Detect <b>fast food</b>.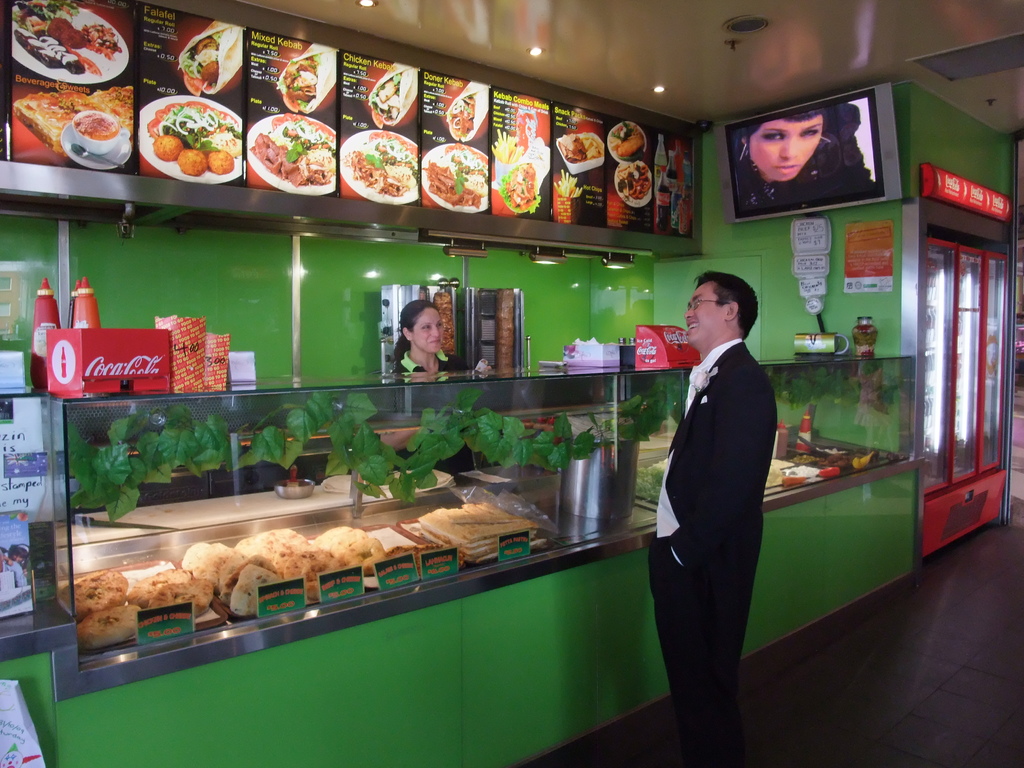
Detected at (x1=74, y1=595, x2=146, y2=650).
